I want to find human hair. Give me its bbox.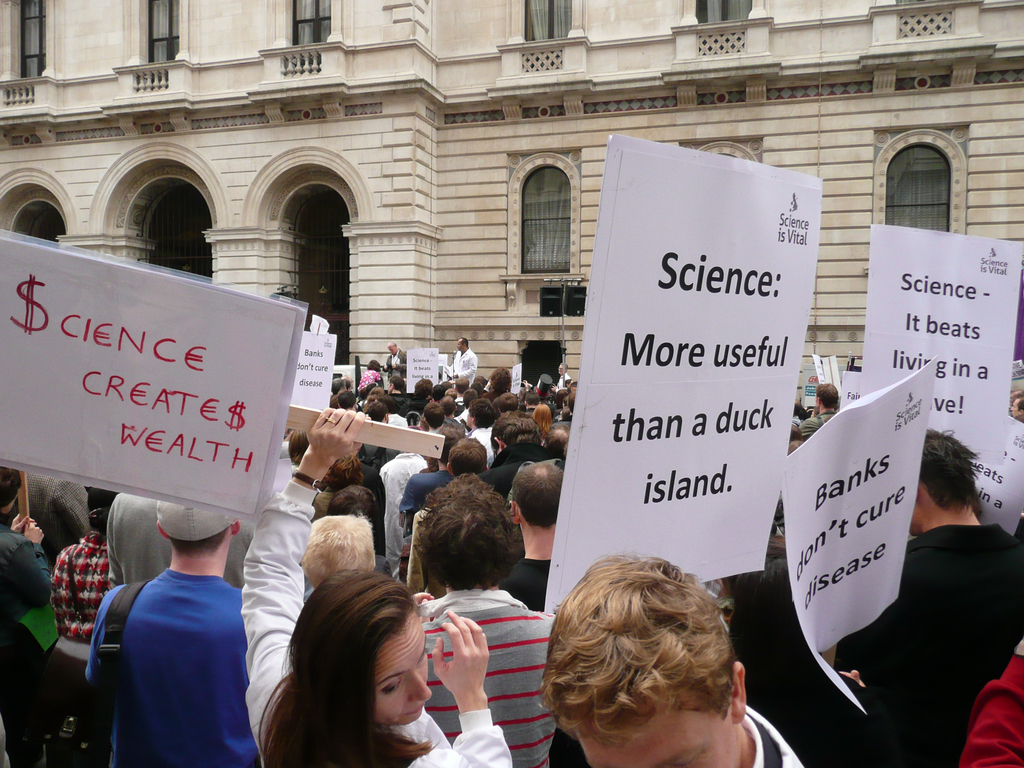
rect(527, 561, 742, 758).
